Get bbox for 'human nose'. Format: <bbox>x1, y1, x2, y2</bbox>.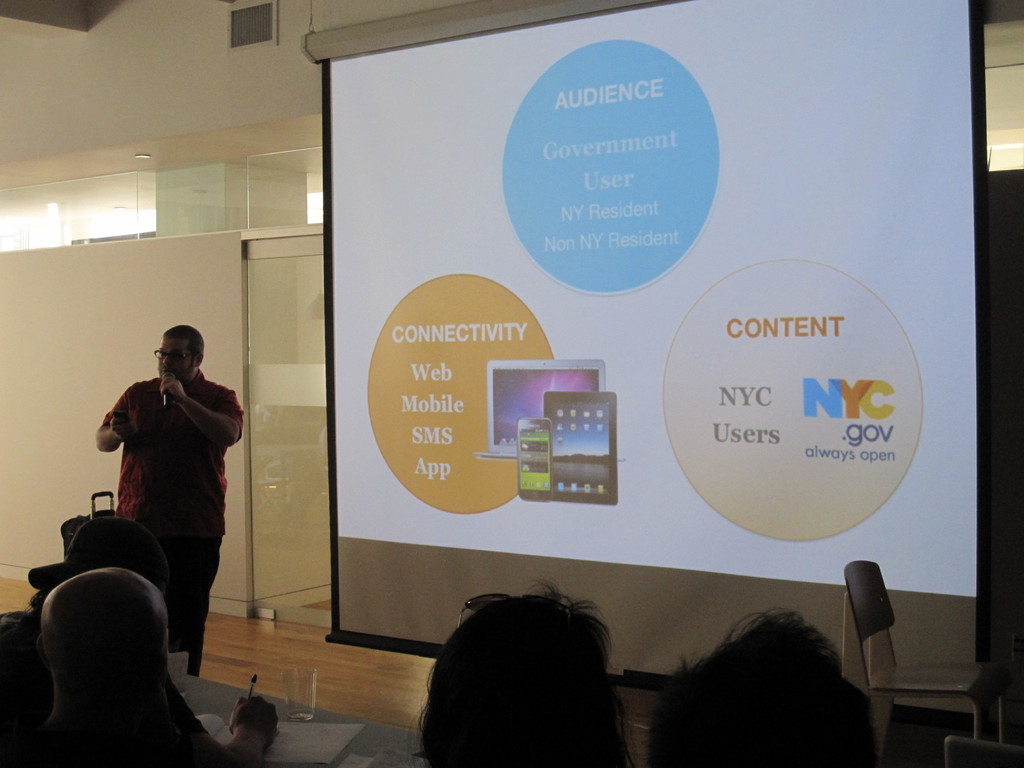
<bbox>158, 352, 172, 367</bbox>.
